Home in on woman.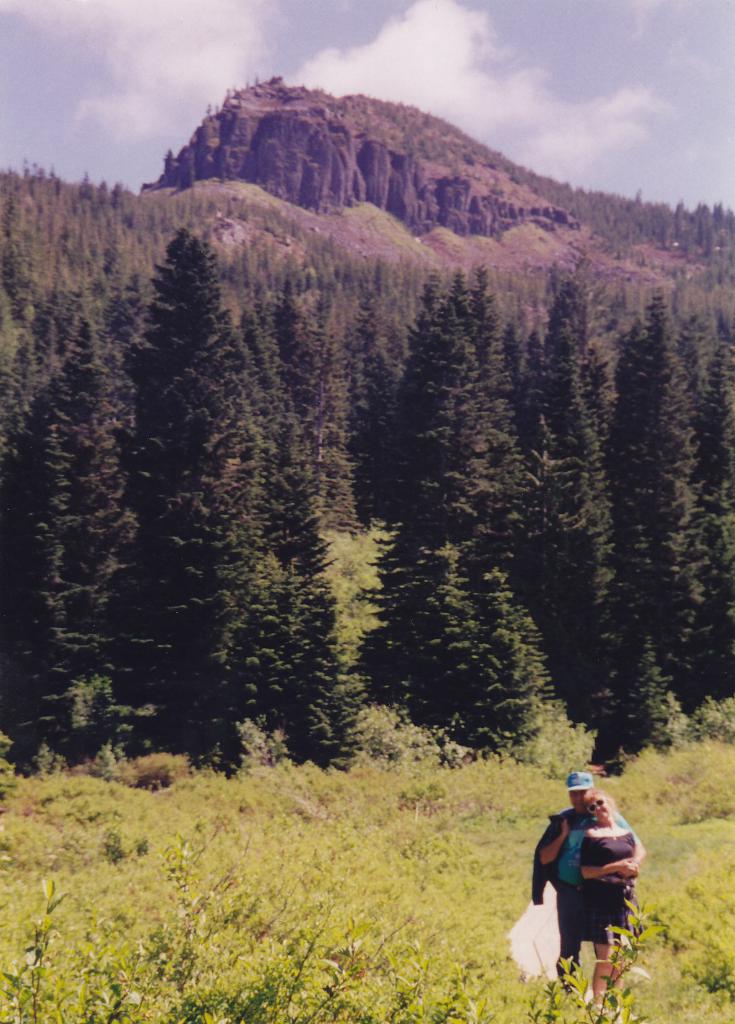
Homed in at <bbox>575, 786, 638, 1008</bbox>.
